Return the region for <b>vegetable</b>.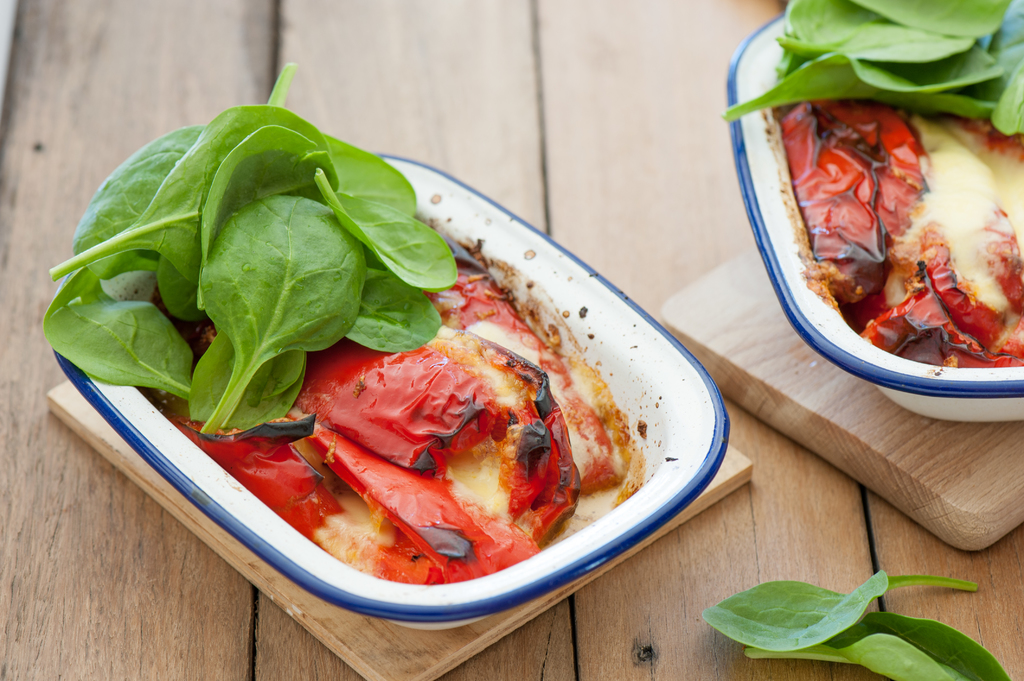
crop(63, 118, 436, 429).
